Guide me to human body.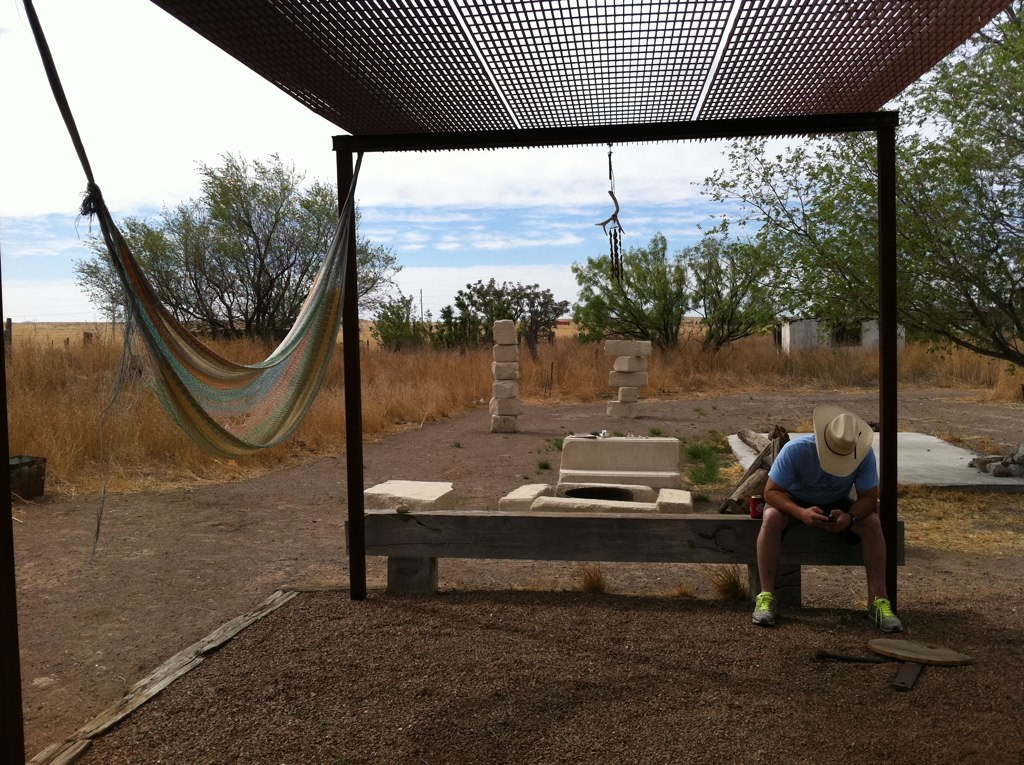
Guidance: [left=749, top=397, right=897, bottom=635].
